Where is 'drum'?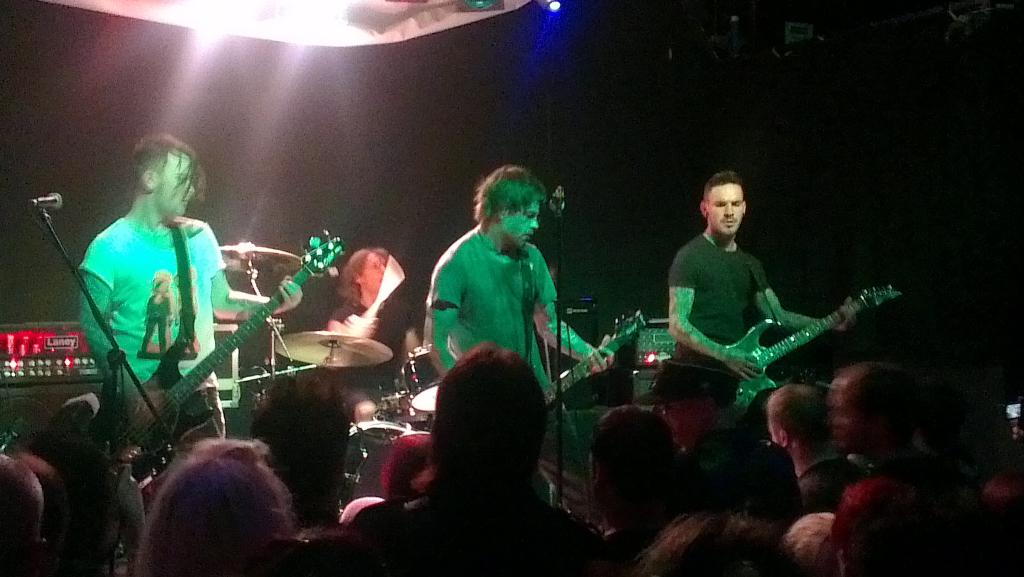
l=397, t=349, r=441, b=412.
